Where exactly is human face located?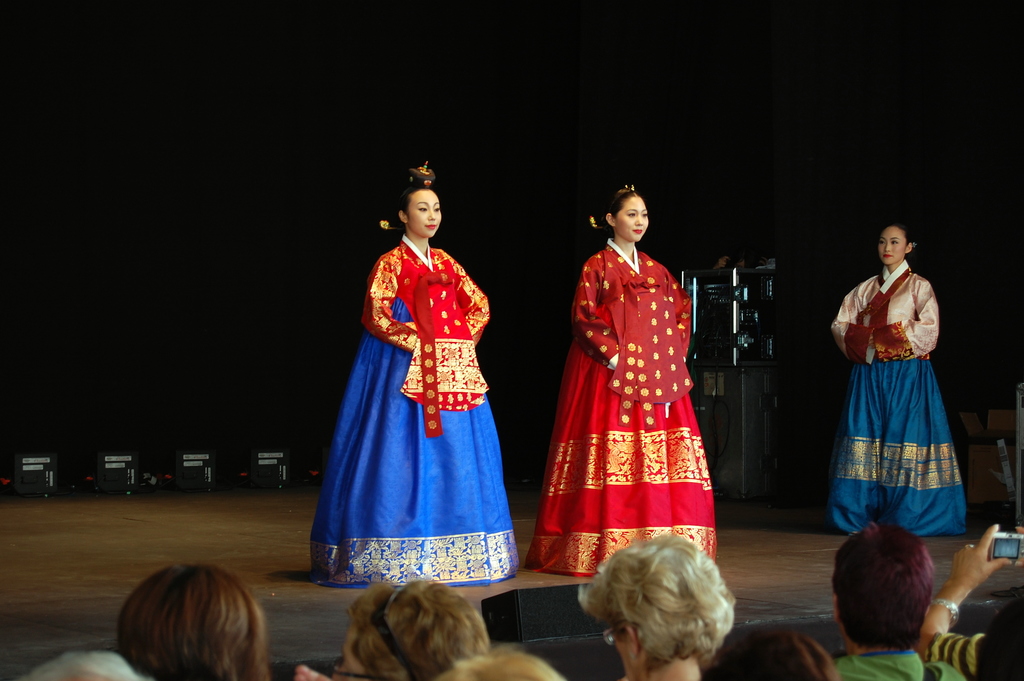
Its bounding box is region(879, 235, 902, 265).
